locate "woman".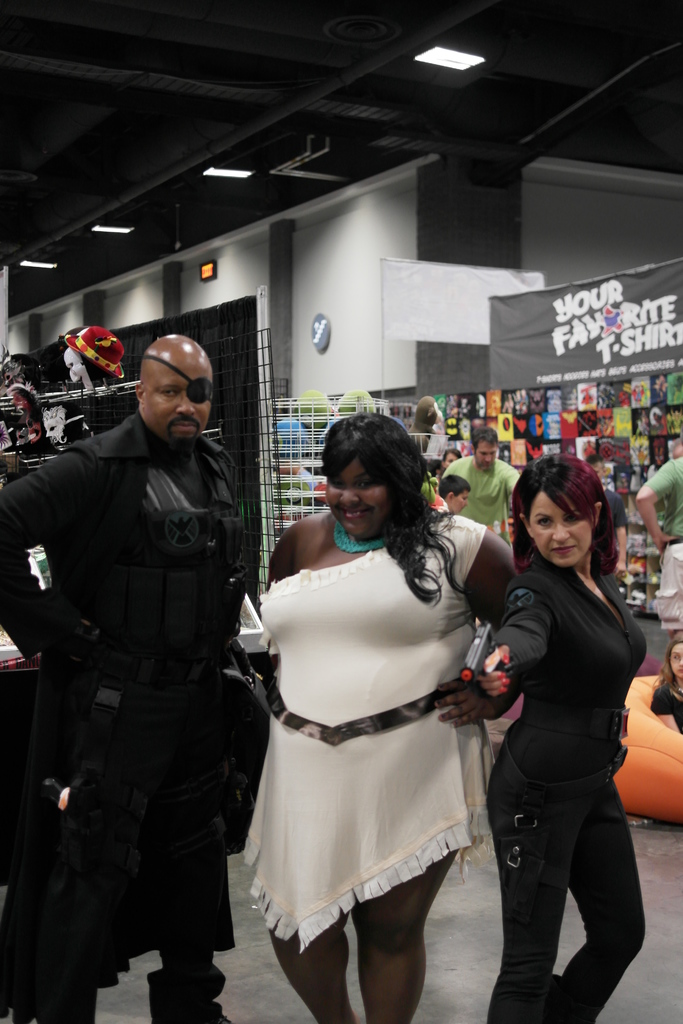
Bounding box: pyautogui.locateOnScreen(646, 636, 682, 733).
